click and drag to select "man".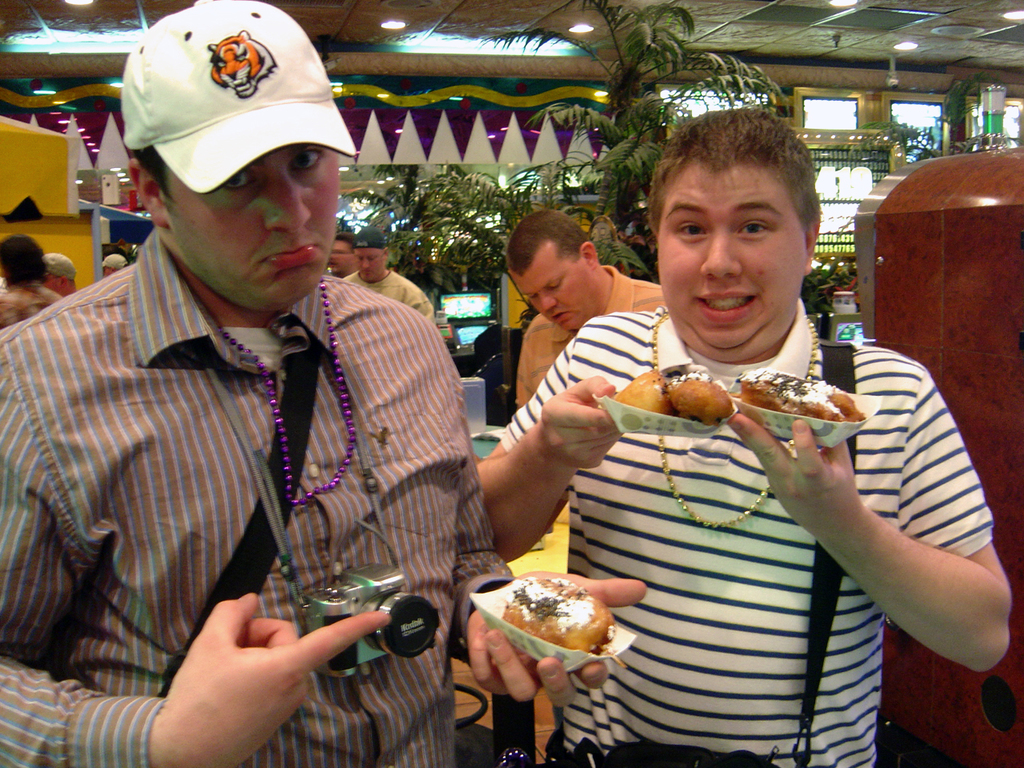
Selection: <region>30, 50, 561, 753</region>.
